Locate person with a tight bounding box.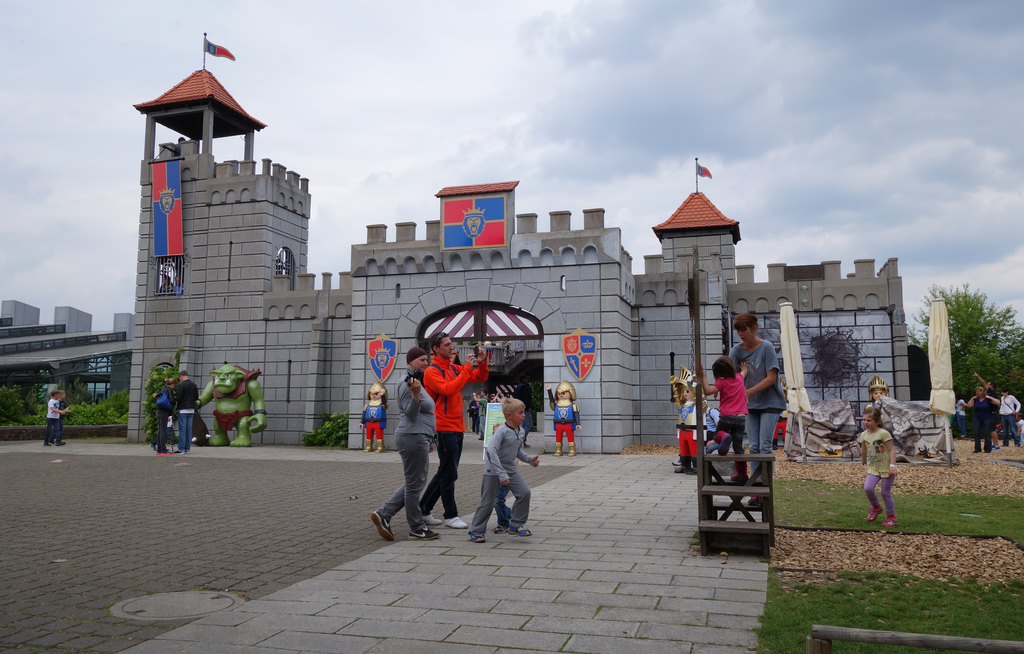
x1=474, y1=393, x2=488, y2=440.
